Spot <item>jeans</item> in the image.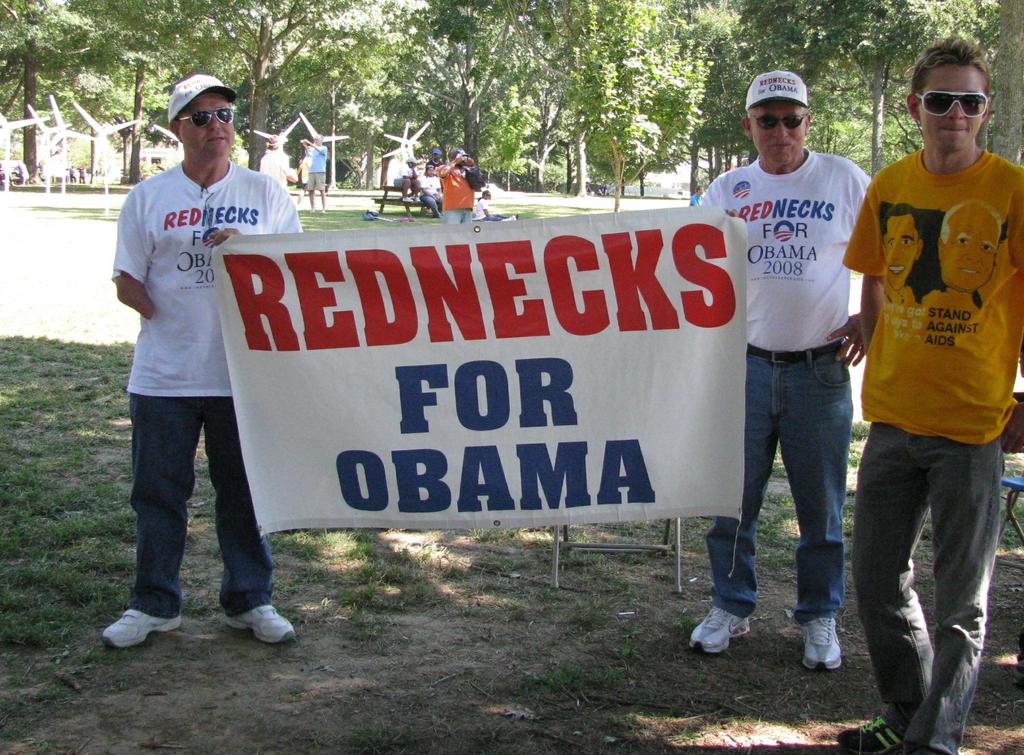
<item>jeans</item> found at (125, 395, 273, 619).
